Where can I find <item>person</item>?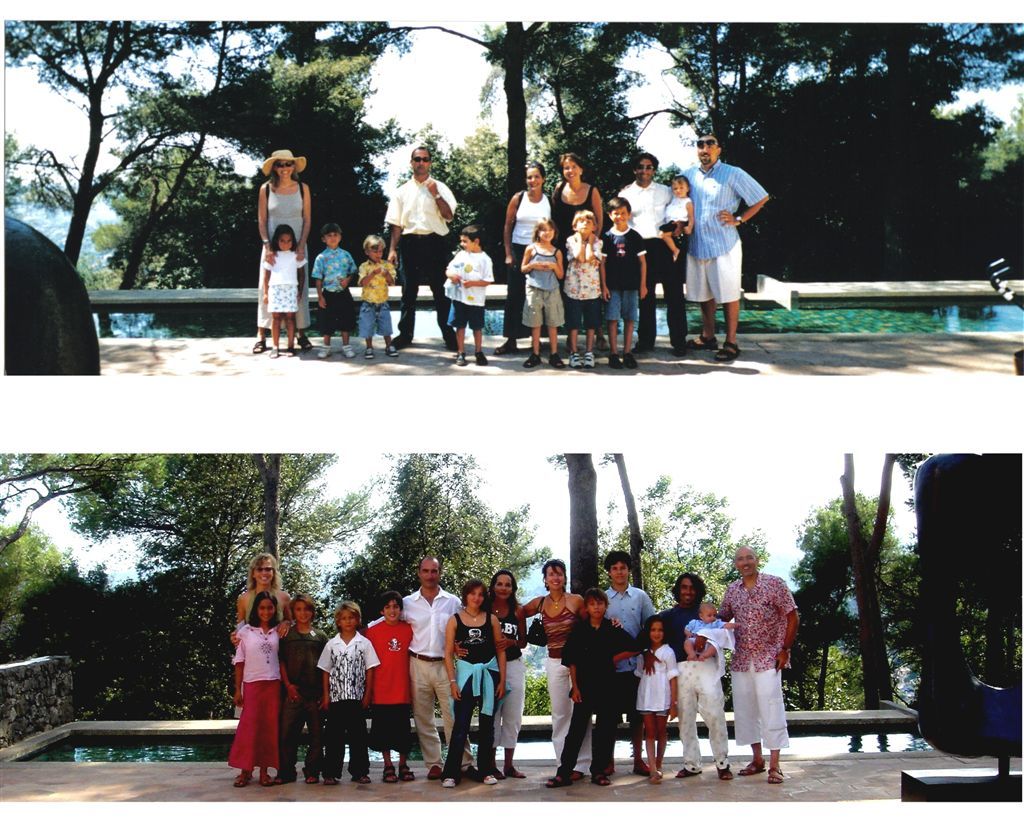
You can find it at bbox=(496, 166, 561, 357).
